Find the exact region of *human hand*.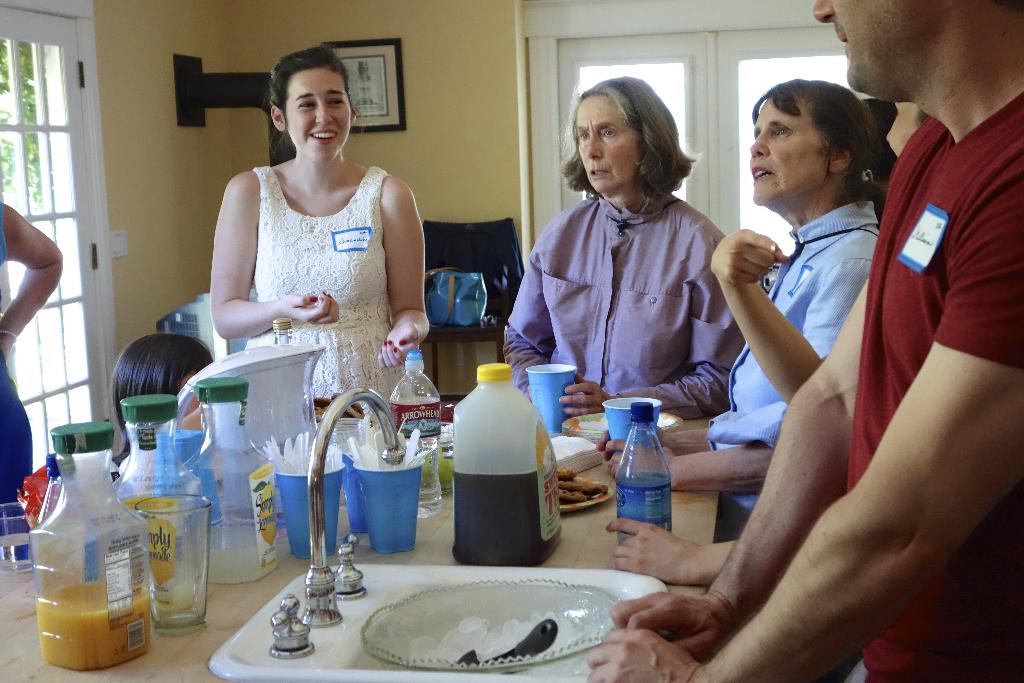
Exact region: (left=556, top=372, right=616, bottom=422).
